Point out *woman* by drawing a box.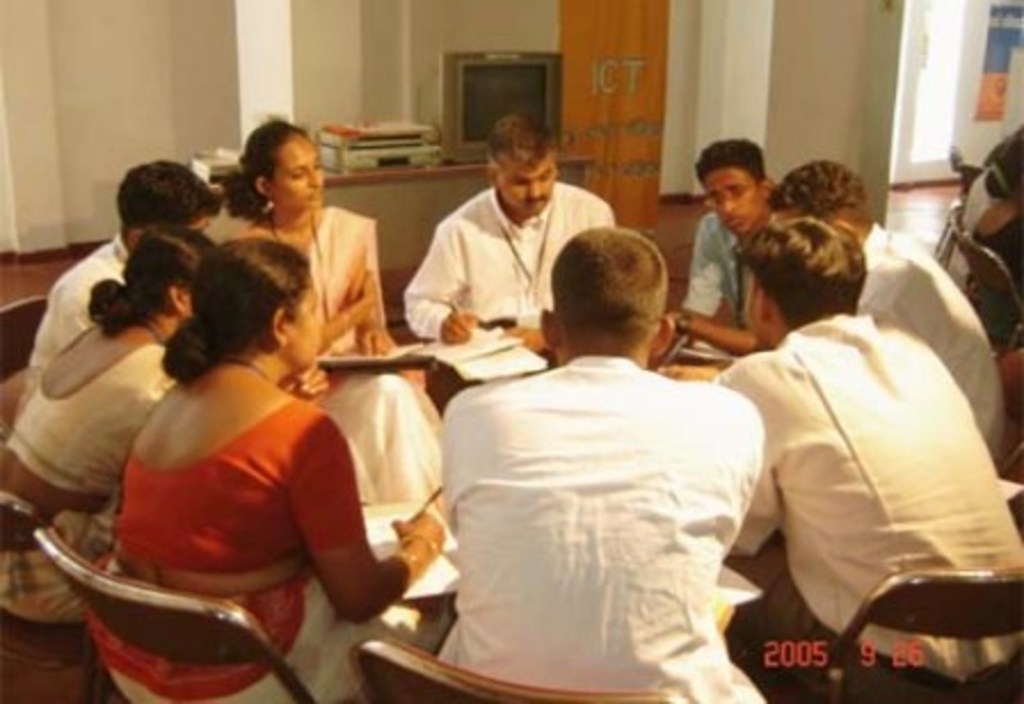
bbox=(0, 224, 334, 629).
